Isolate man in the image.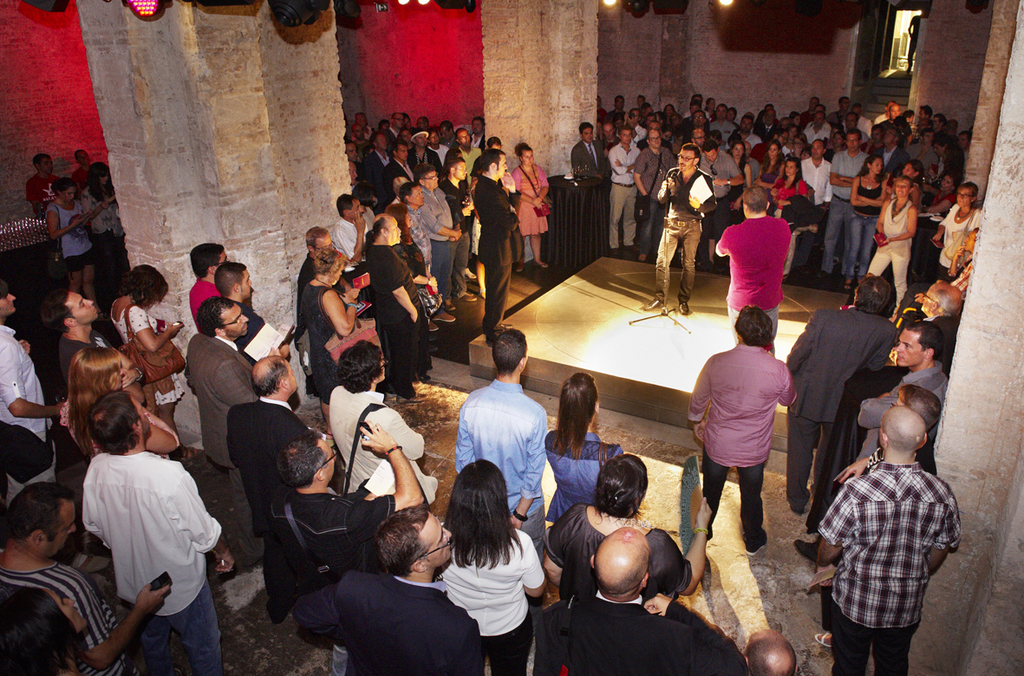
Isolated region: 784 276 891 517.
